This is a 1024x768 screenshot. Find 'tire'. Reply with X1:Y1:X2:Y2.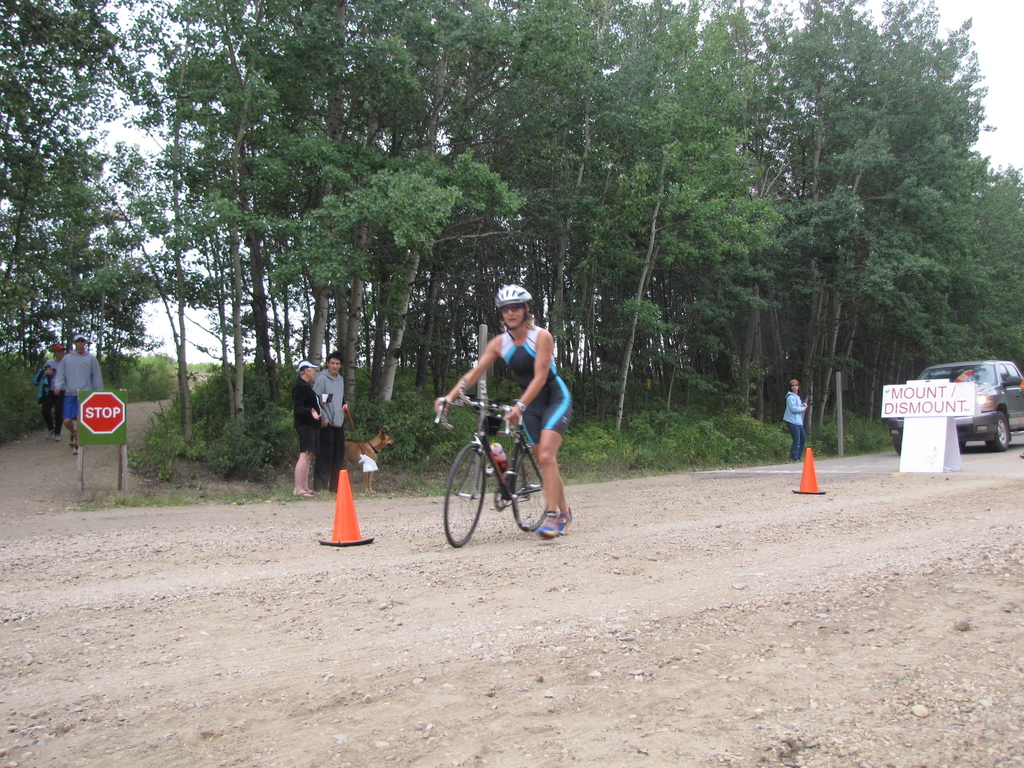
987:412:1011:451.
